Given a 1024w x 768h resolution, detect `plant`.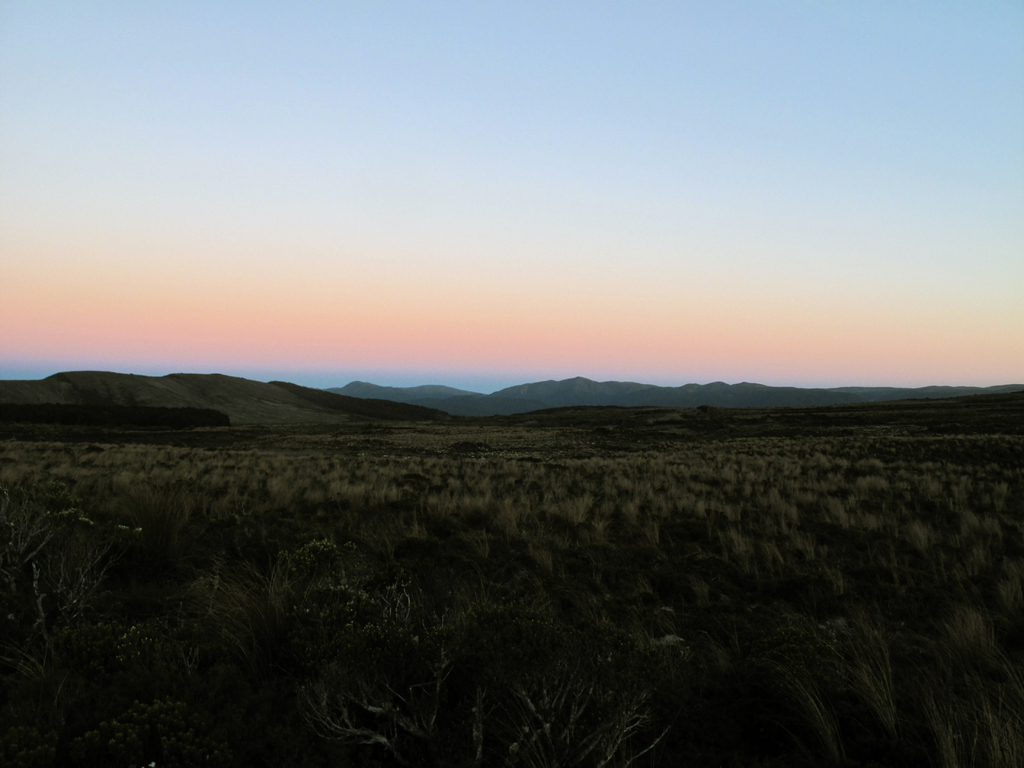
[left=248, top=540, right=404, bottom=721].
